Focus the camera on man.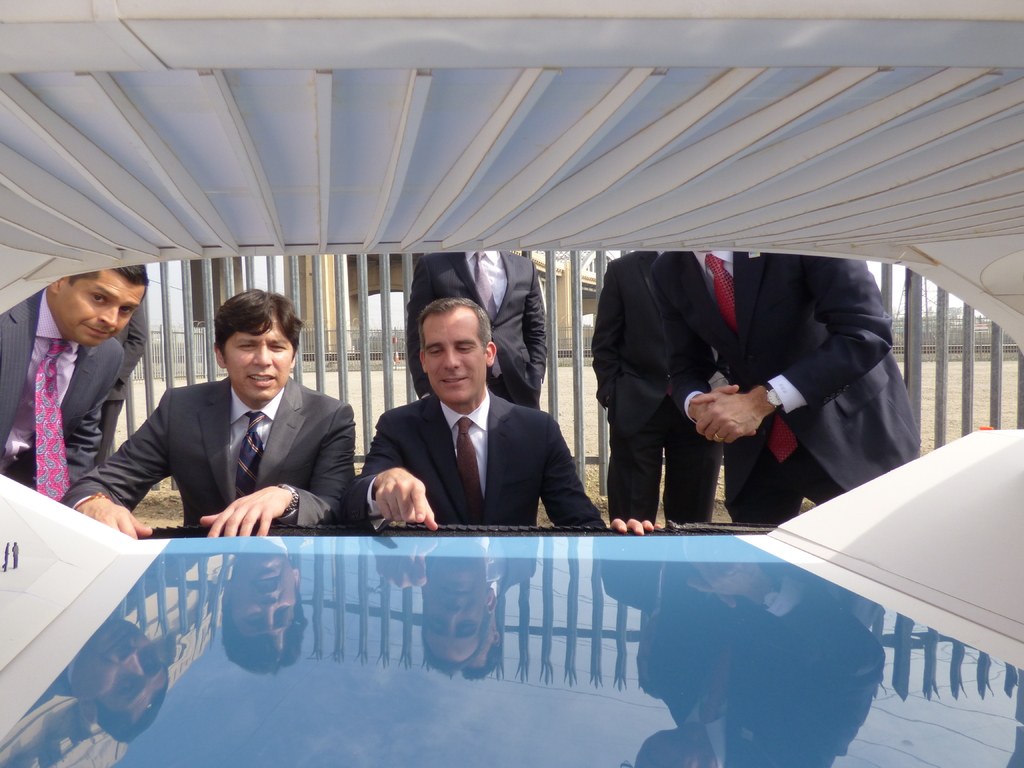
Focus region: {"left": 407, "top": 246, "right": 555, "bottom": 408}.
